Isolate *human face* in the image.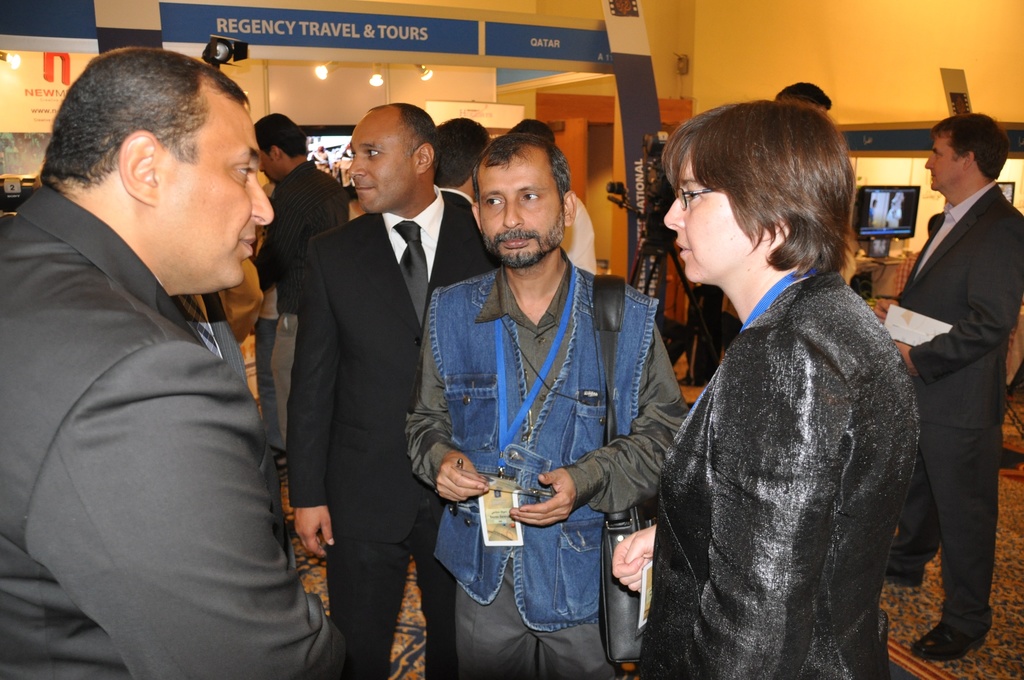
Isolated region: [344,113,419,213].
